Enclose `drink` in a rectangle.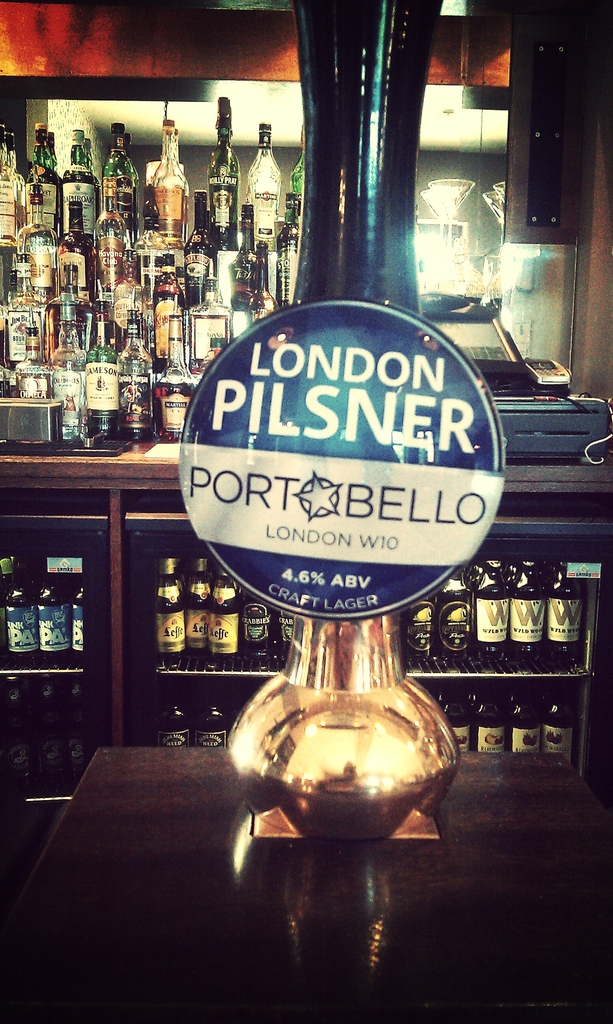
bbox(74, 578, 83, 660).
